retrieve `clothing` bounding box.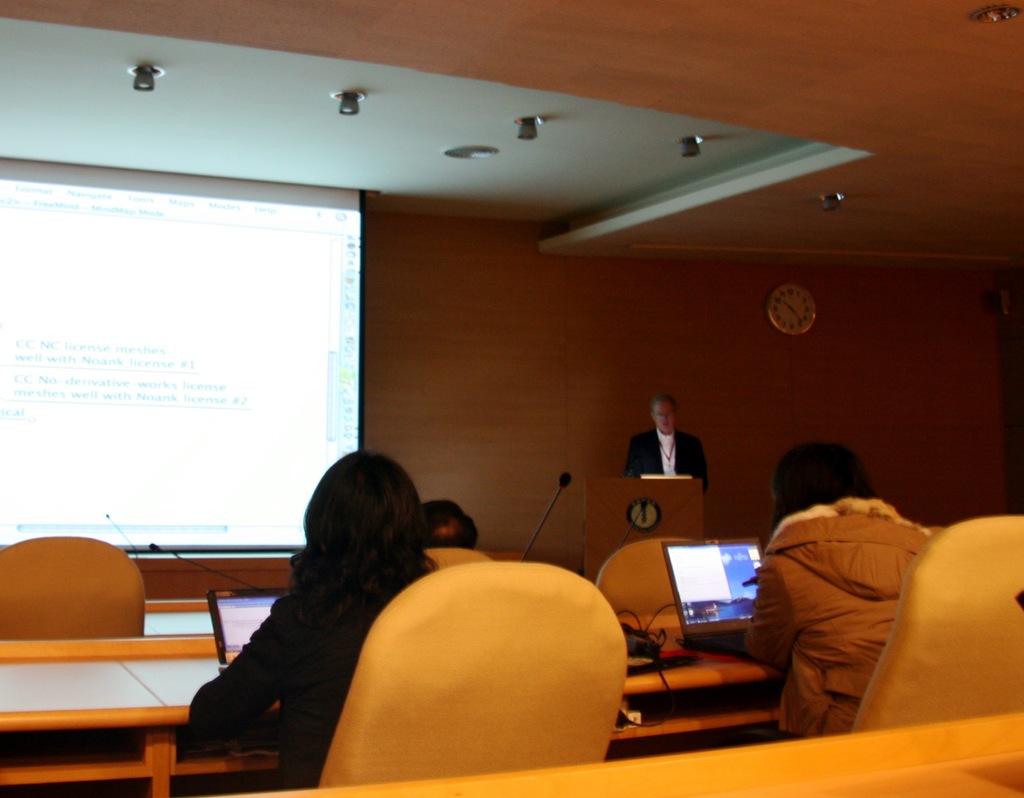
Bounding box: <region>718, 496, 981, 769</region>.
